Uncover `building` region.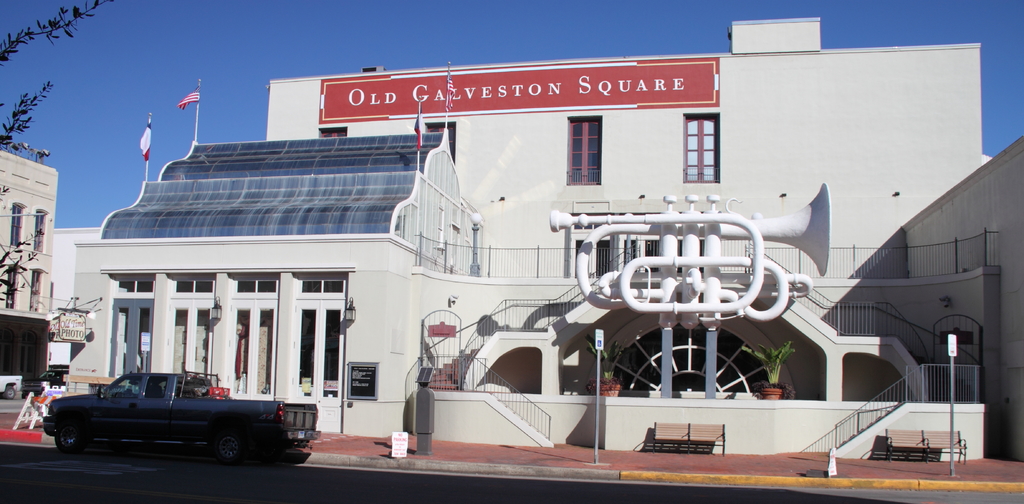
Uncovered: x1=0, y1=17, x2=1023, y2=462.
